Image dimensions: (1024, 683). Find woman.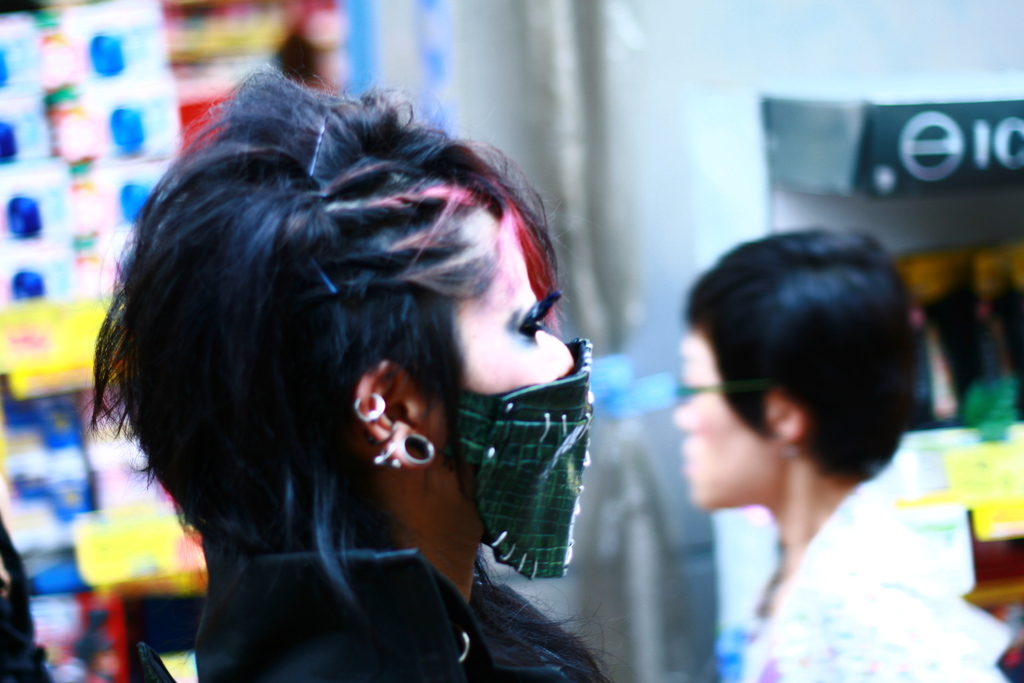
x1=629 y1=214 x2=983 y2=660.
